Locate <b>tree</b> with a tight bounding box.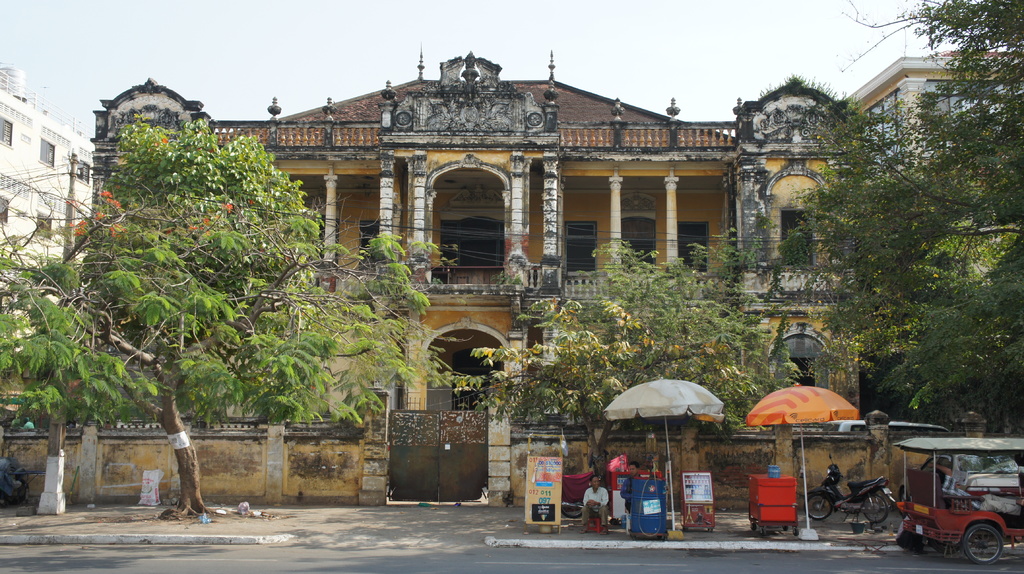
bbox=(764, 0, 1023, 433).
